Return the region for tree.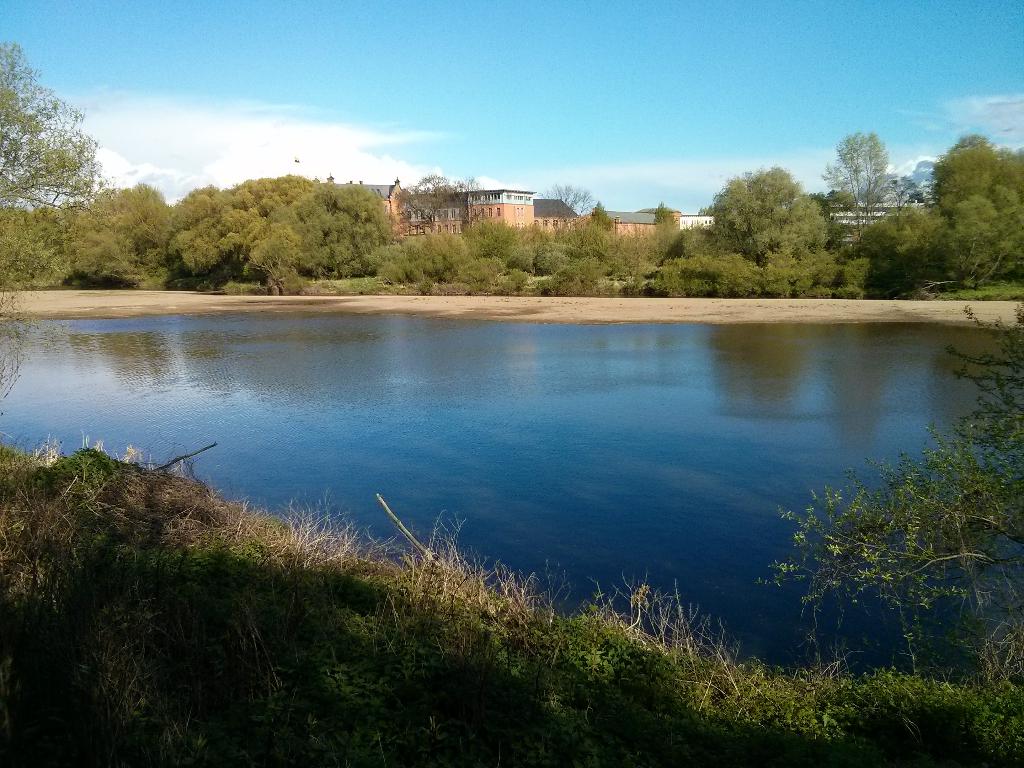
bbox=(0, 56, 106, 275).
